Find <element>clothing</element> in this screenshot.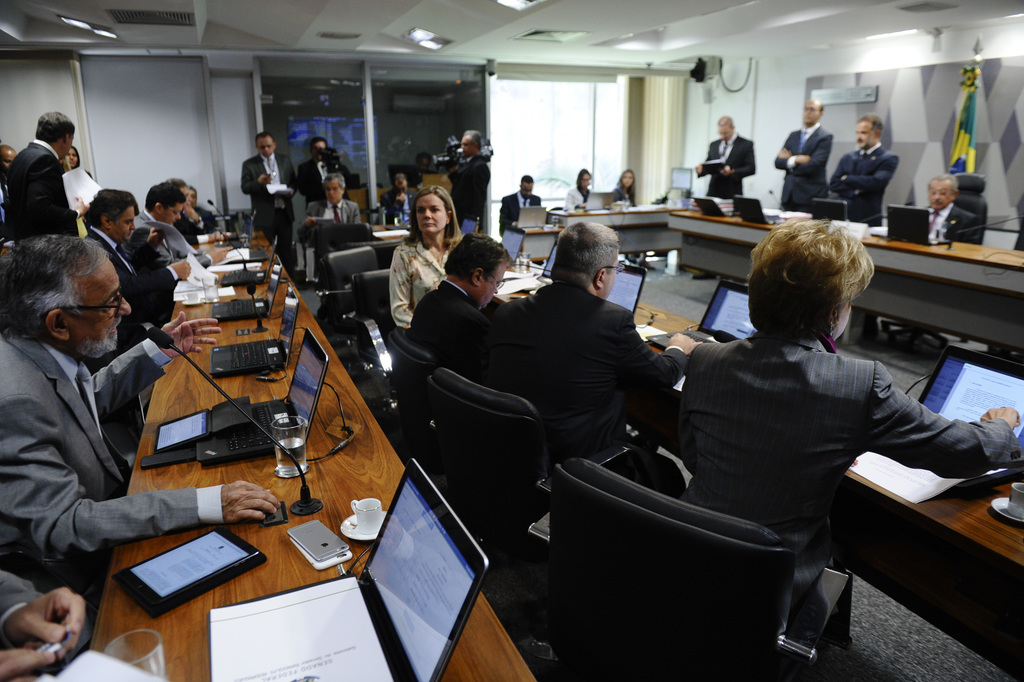
The bounding box for <element>clothing</element> is Rect(0, 566, 79, 676).
